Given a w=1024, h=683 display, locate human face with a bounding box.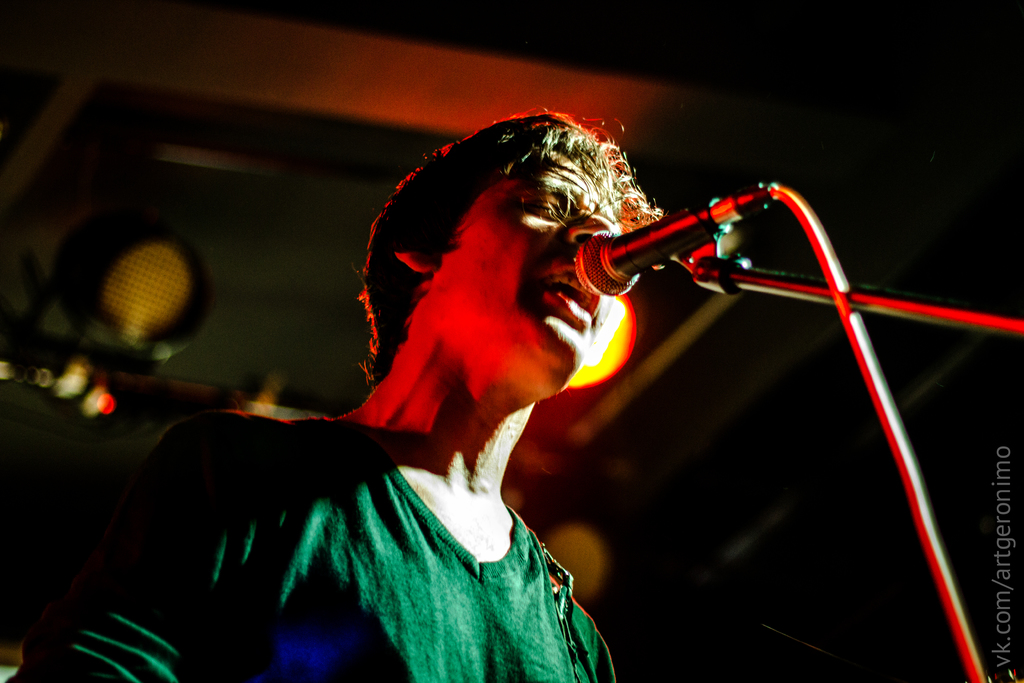
Located: Rect(436, 149, 620, 395).
